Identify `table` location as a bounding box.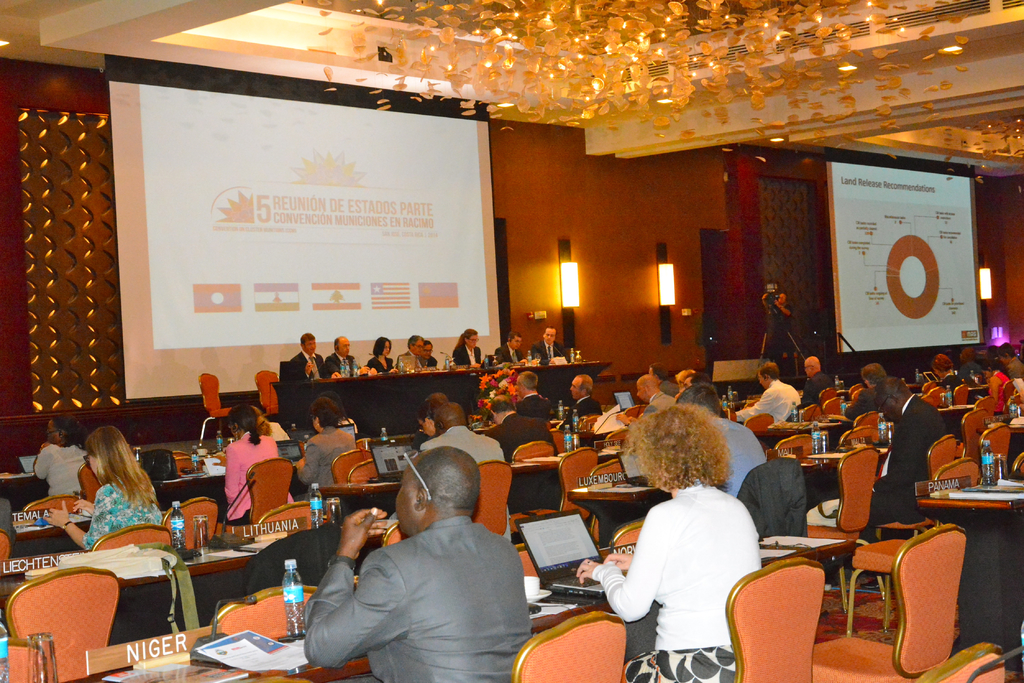
359,426,418,466.
